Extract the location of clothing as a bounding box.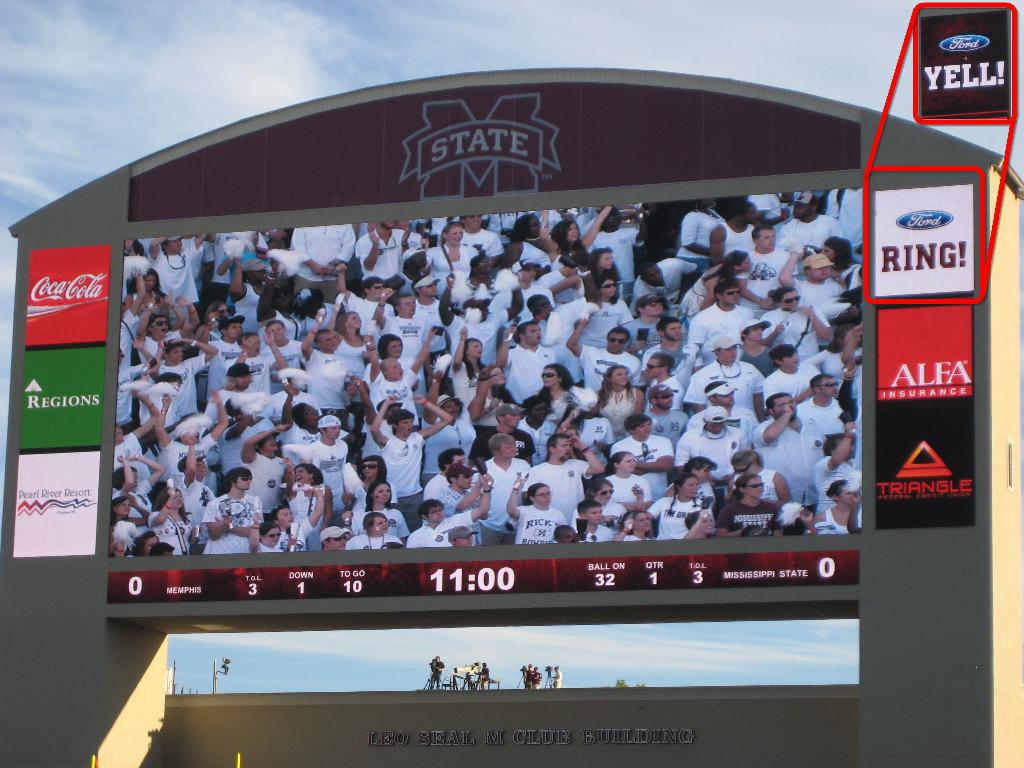
[678,205,722,278].
